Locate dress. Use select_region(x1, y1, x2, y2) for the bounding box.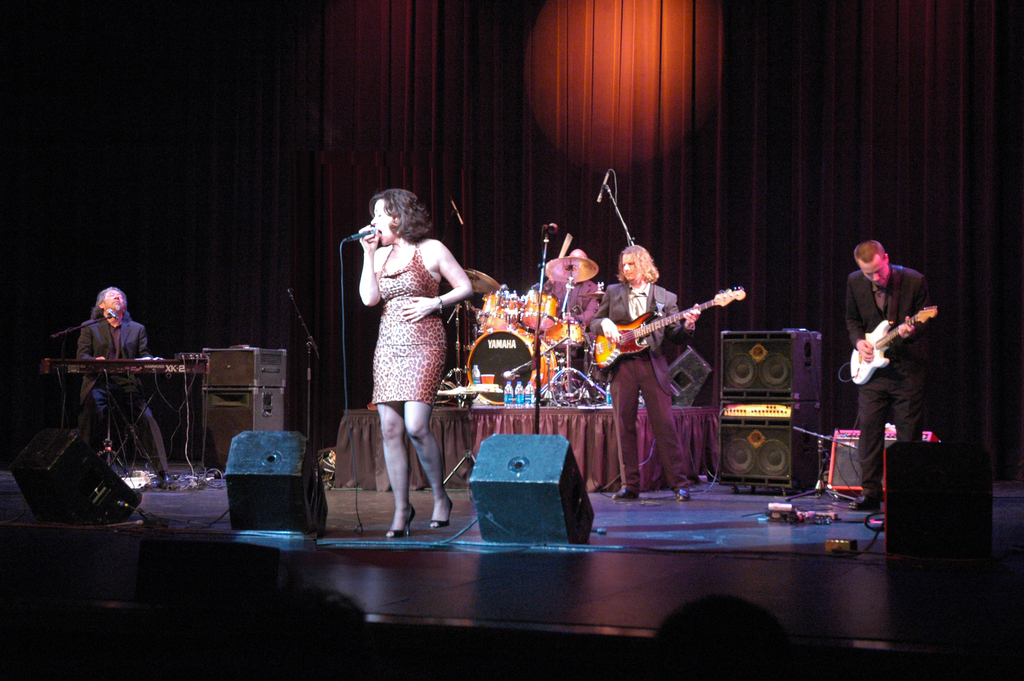
select_region(372, 248, 447, 403).
